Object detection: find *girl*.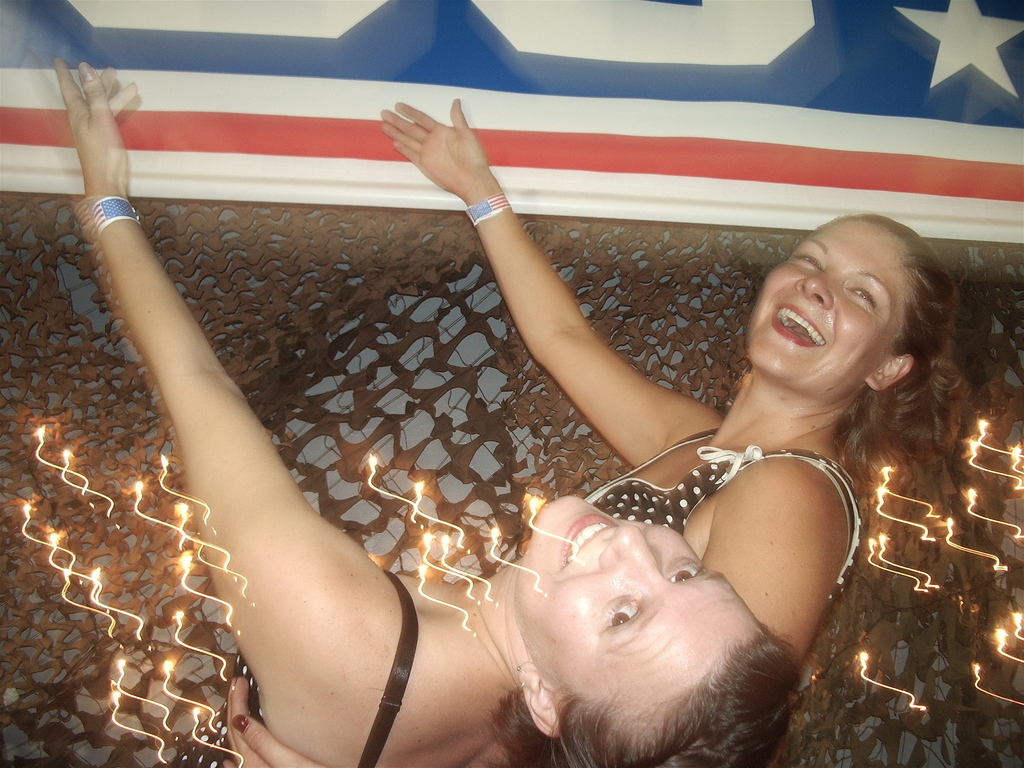
<box>224,101,969,767</box>.
